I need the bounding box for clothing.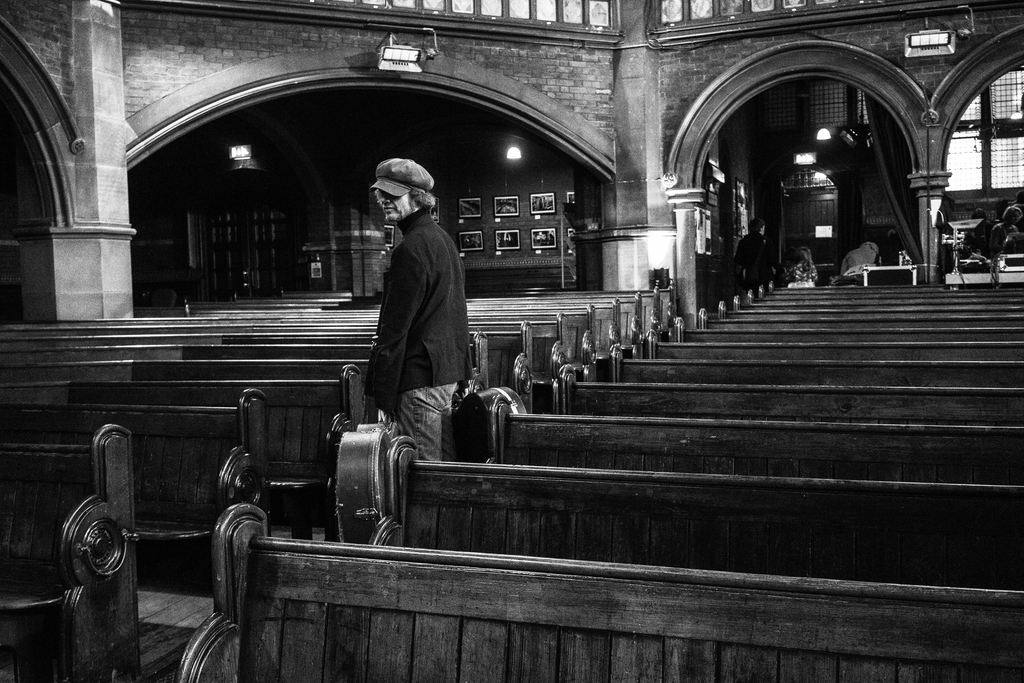
Here it is: bbox(462, 236, 479, 249).
